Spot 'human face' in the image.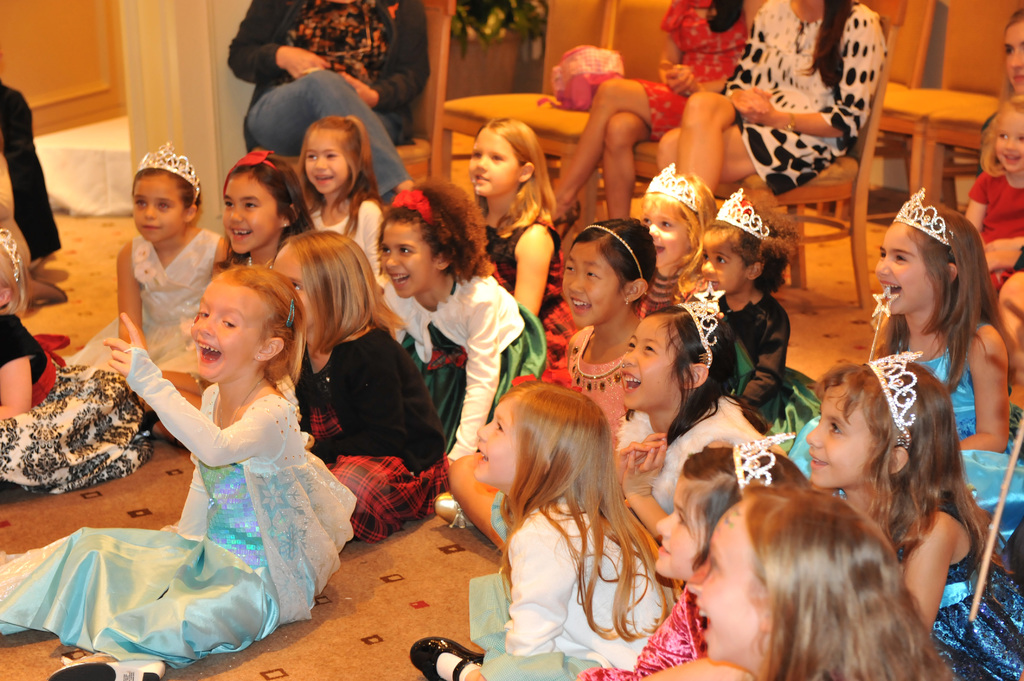
'human face' found at (x1=220, y1=176, x2=282, y2=252).
